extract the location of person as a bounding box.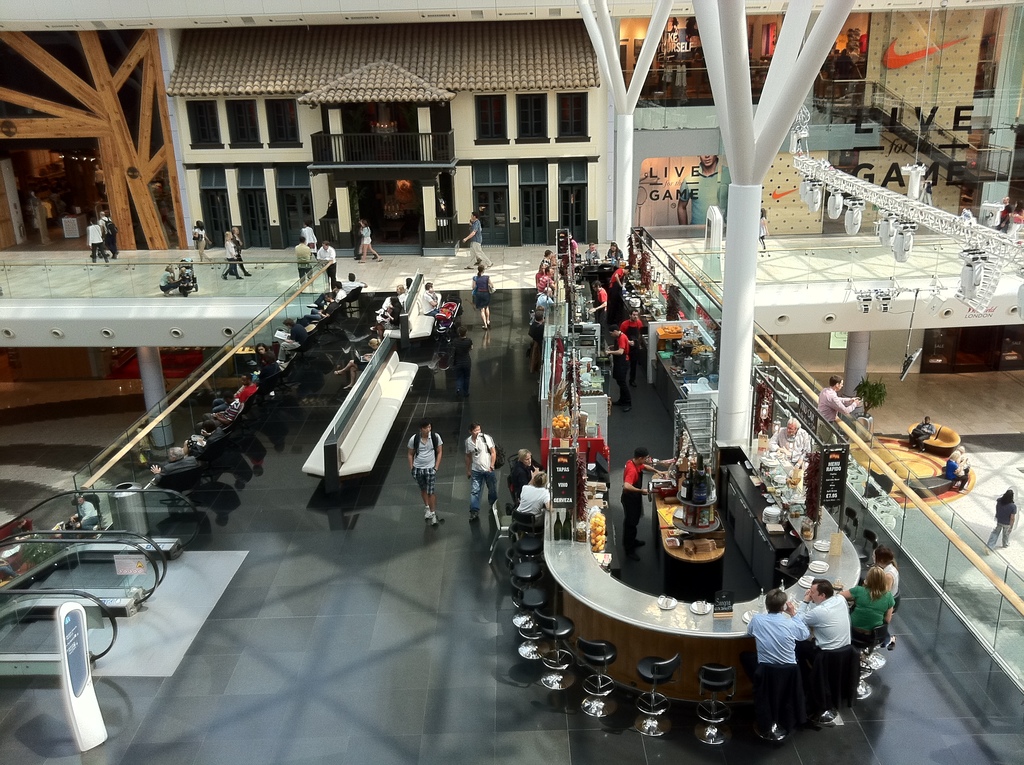
rect(840, 565, 895, 652).
